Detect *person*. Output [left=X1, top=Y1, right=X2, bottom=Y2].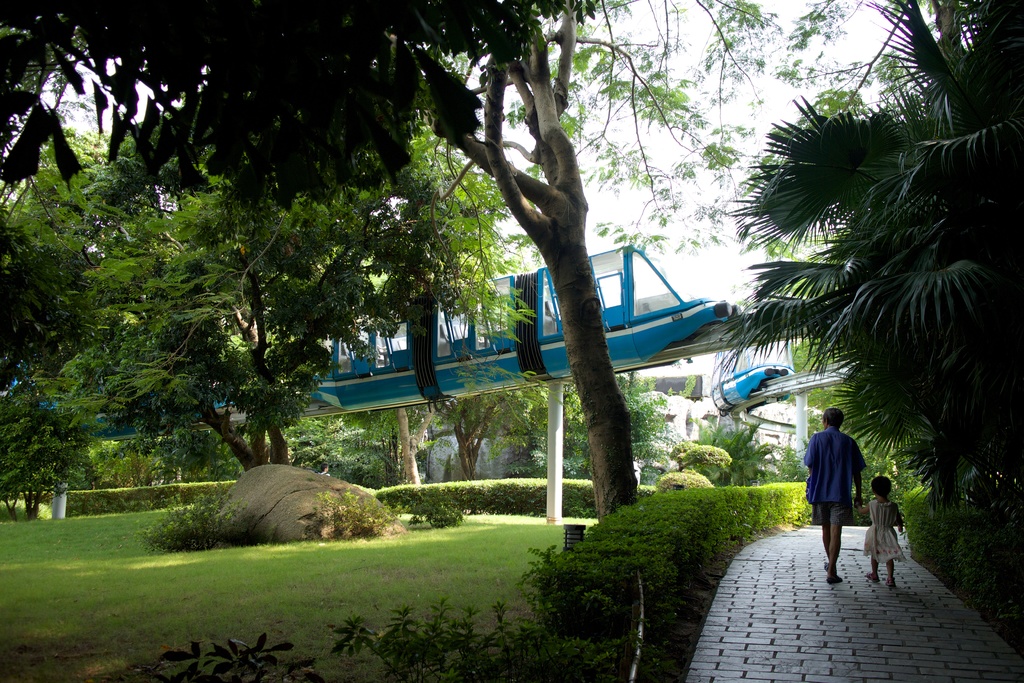
[left=804, top=409, right=863, bottom=587].
